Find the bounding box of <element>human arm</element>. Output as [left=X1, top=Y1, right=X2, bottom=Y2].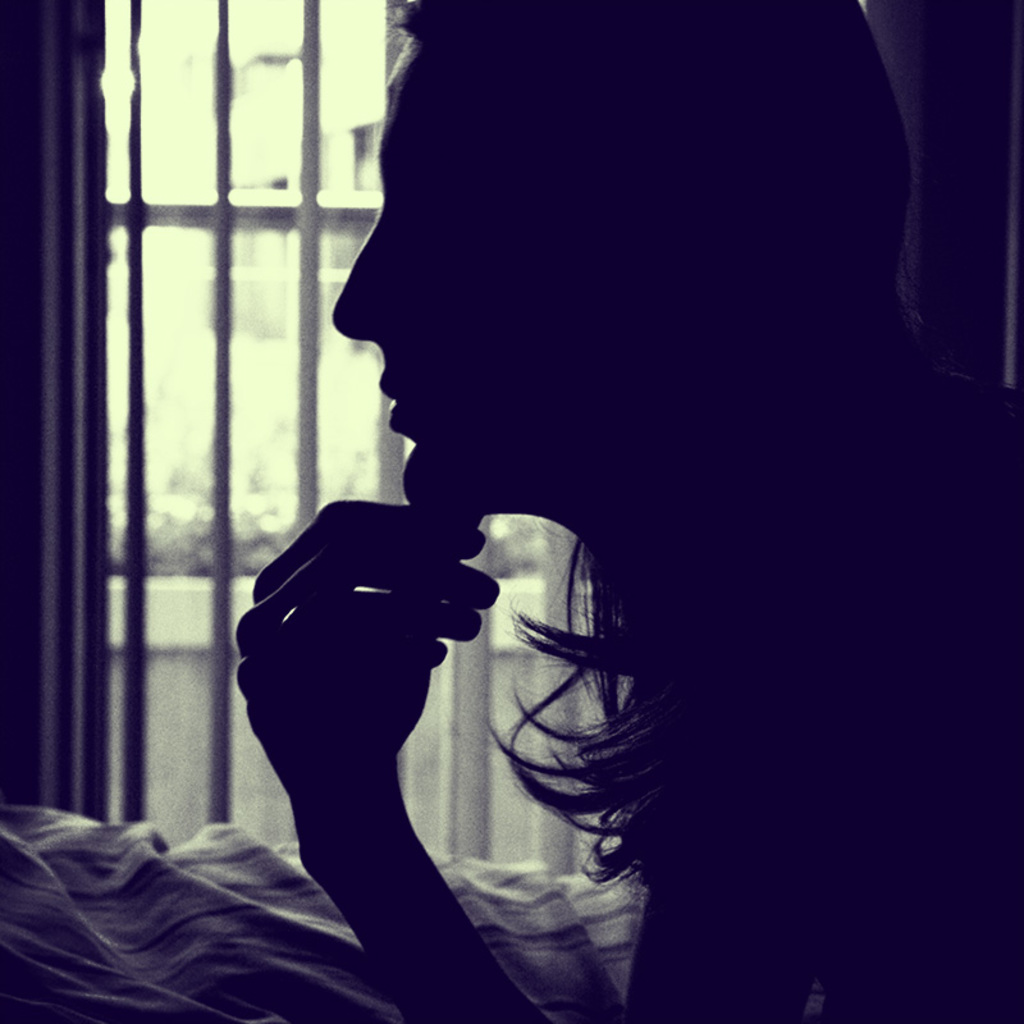
[left=209, top=461, right=595, bottom=1000].
